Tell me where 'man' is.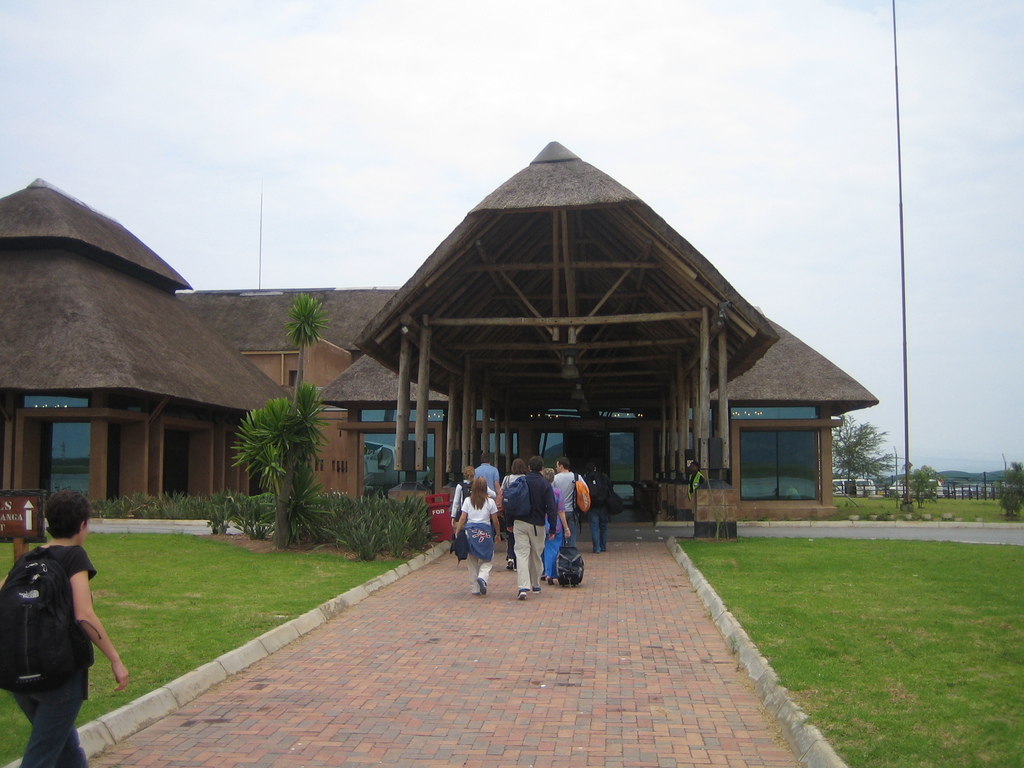
'man' is at detection(508, 459, 560, 600).
